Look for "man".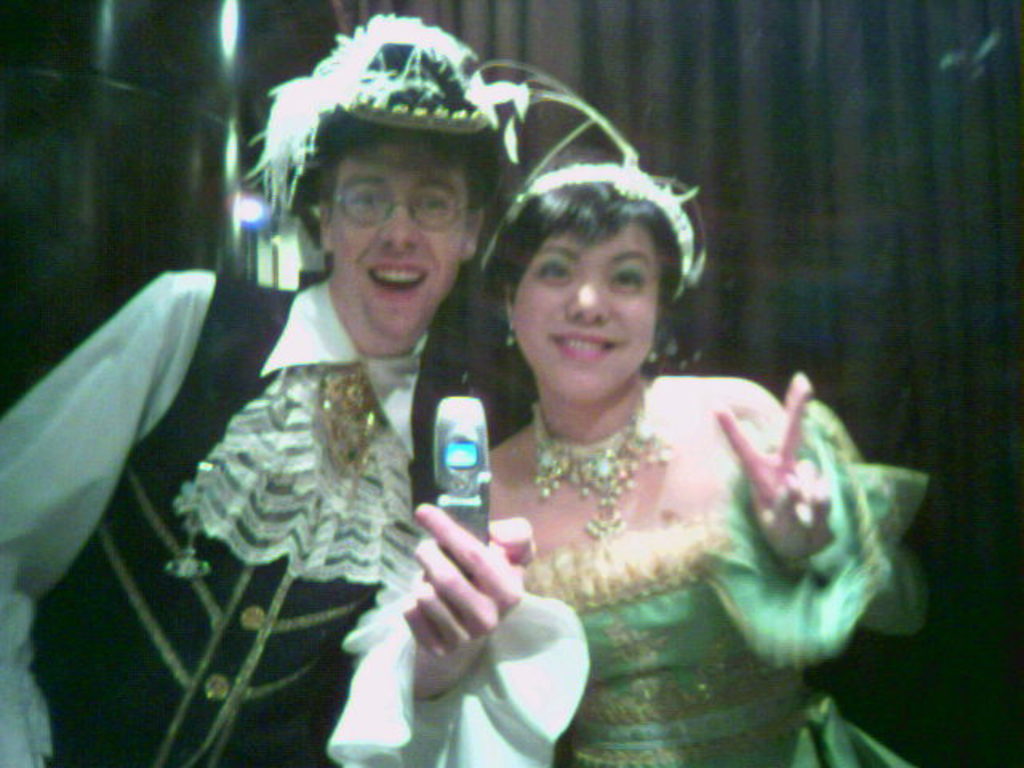
Found: box=[0, 3, 648, 766].
